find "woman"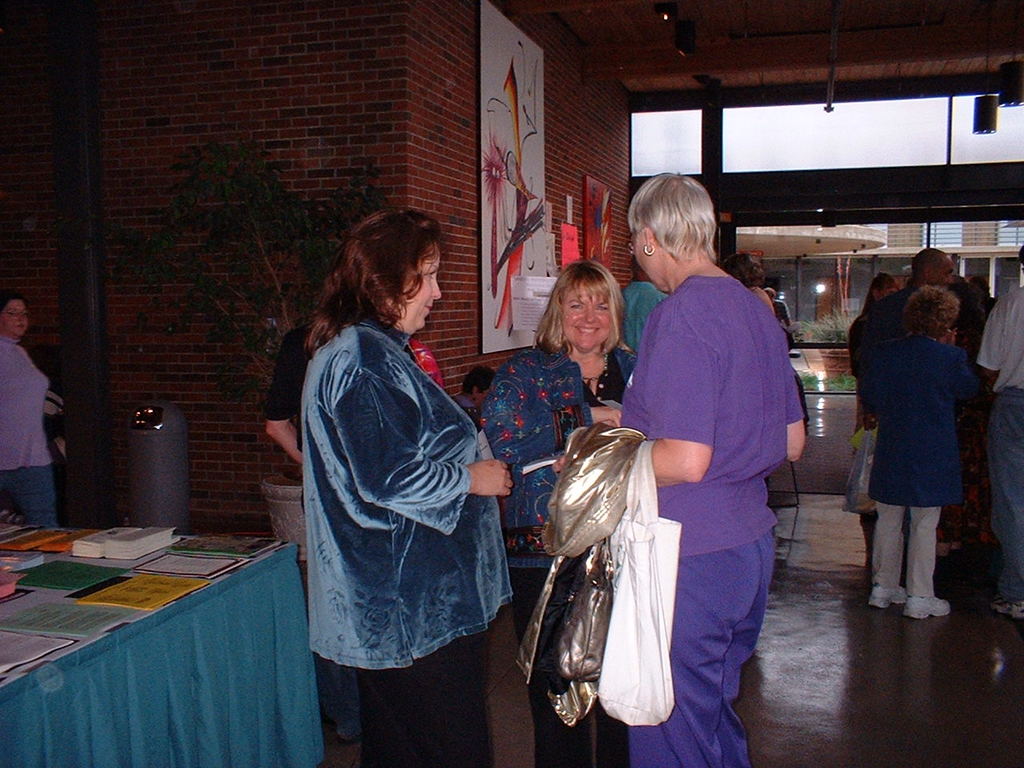
rect(0, 293, 55, 529)
